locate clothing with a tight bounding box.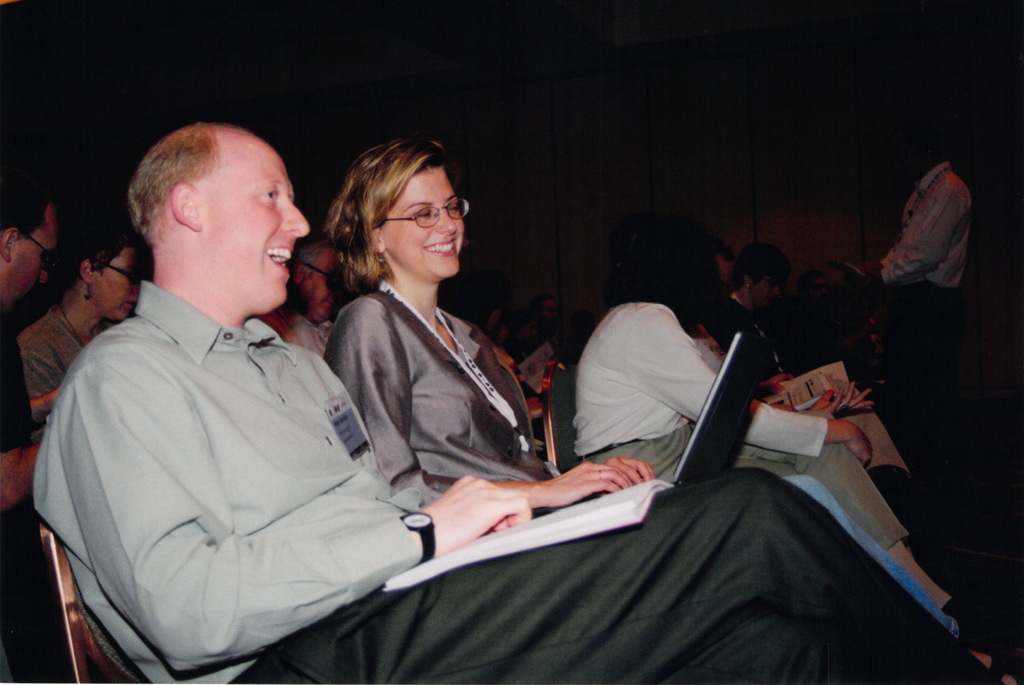
Rect(10, 314, 69, 442).
